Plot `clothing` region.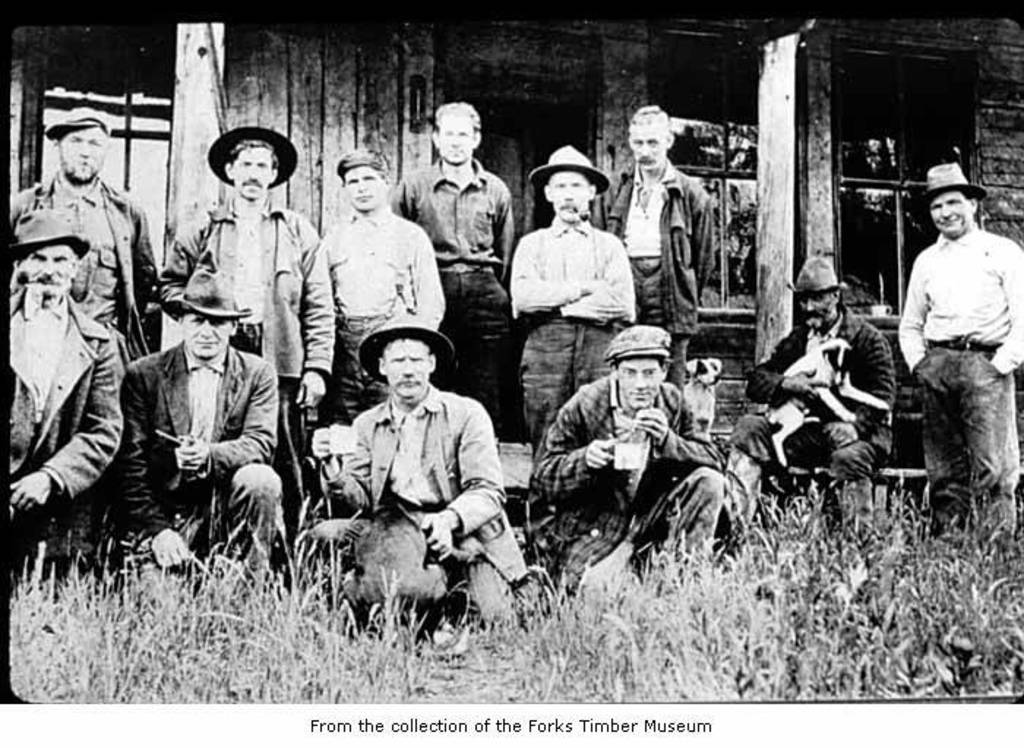
Plotted at 901,189,1014,498.
